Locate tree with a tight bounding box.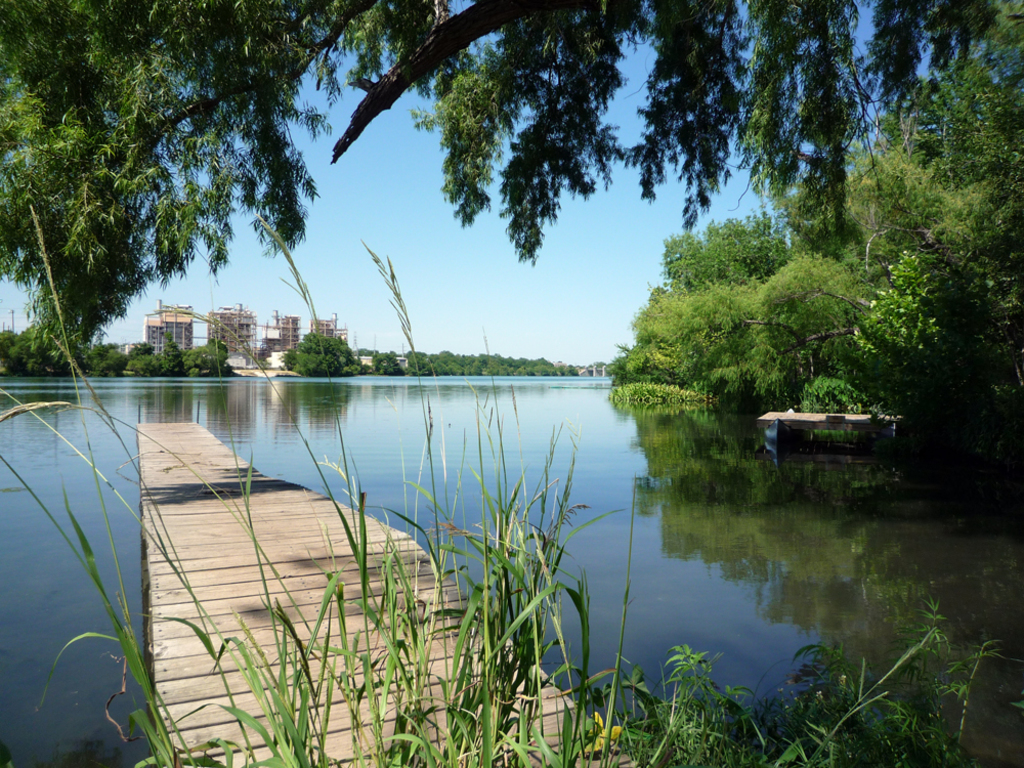
left=376, top=348, right=585, bottom=383.
